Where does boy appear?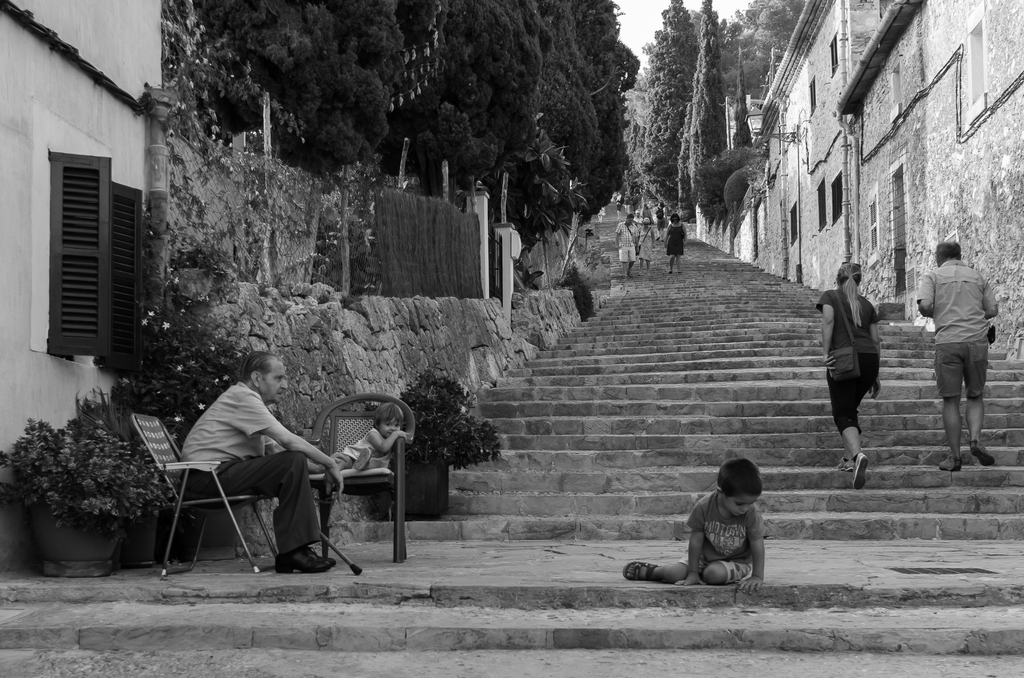
Appears at left=641, top=457, right=783, bottom=596.
